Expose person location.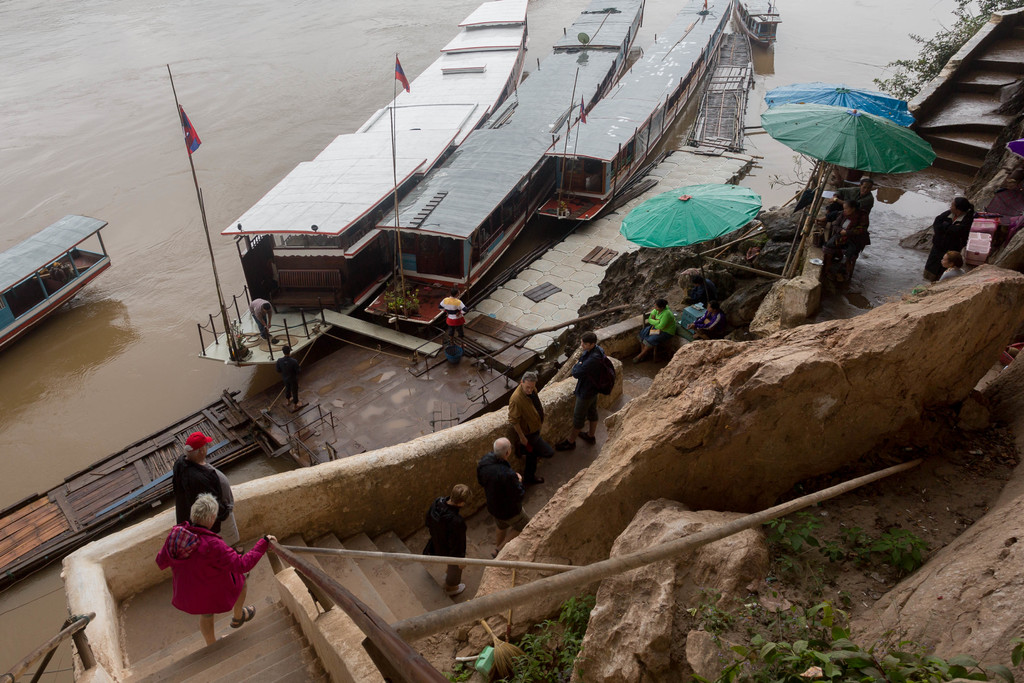
Exposed at <box>634,299,693,358</box>.
